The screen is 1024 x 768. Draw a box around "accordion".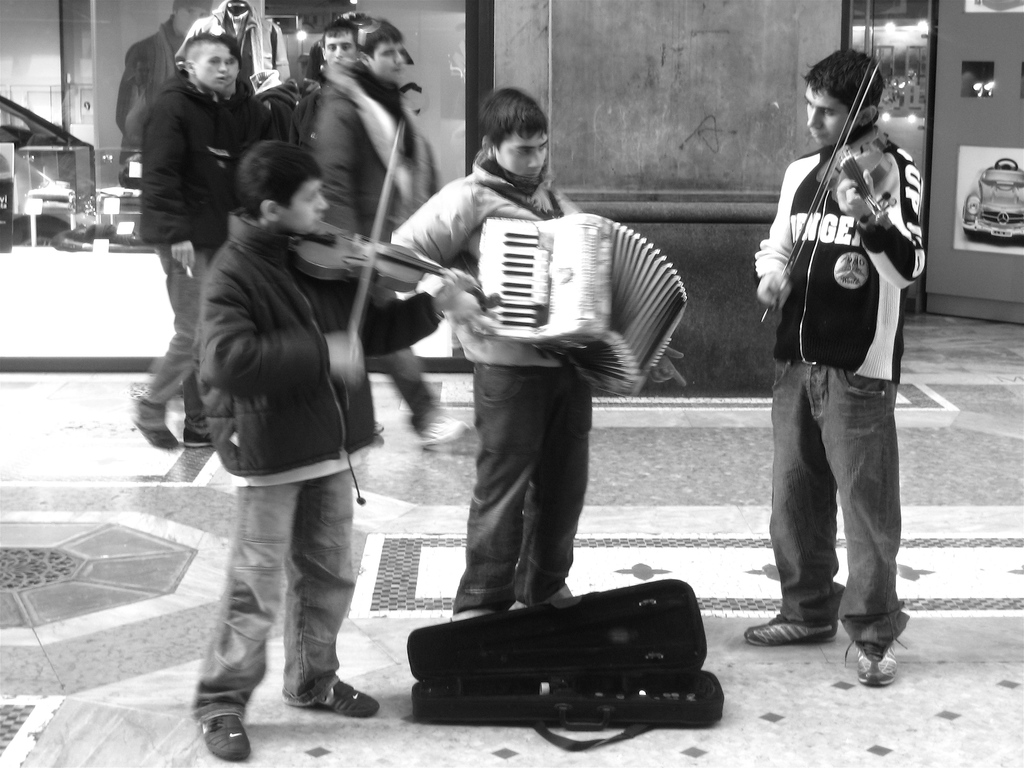
479/212/689/400.
